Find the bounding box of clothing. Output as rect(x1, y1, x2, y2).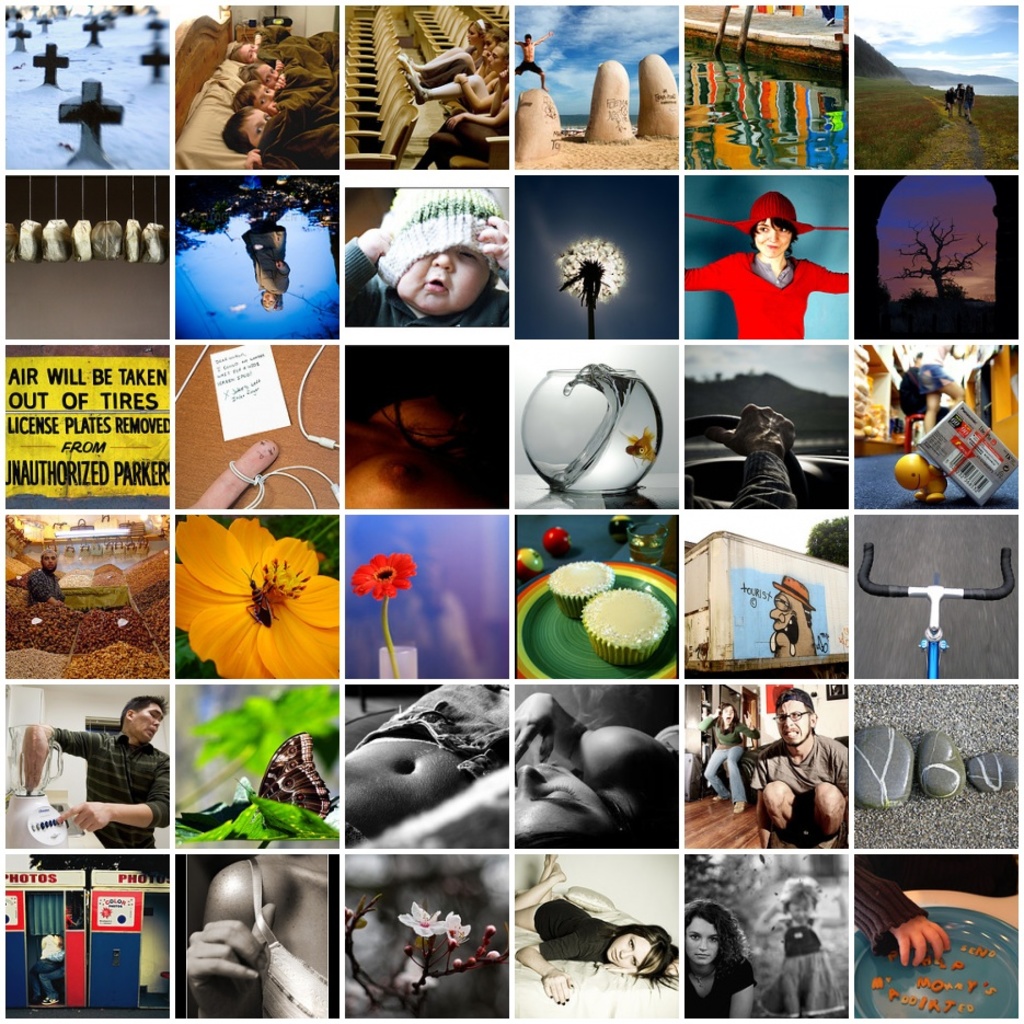
rect(43, 728, 170, 850).
